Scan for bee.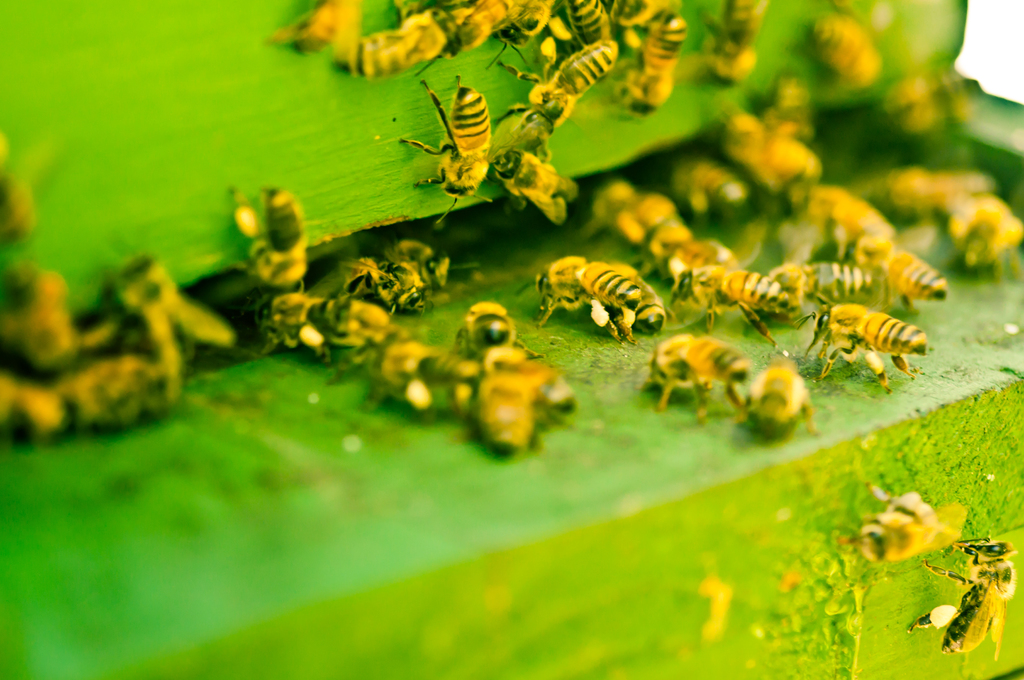
Scan result: region(598, 255, 664, 337).
